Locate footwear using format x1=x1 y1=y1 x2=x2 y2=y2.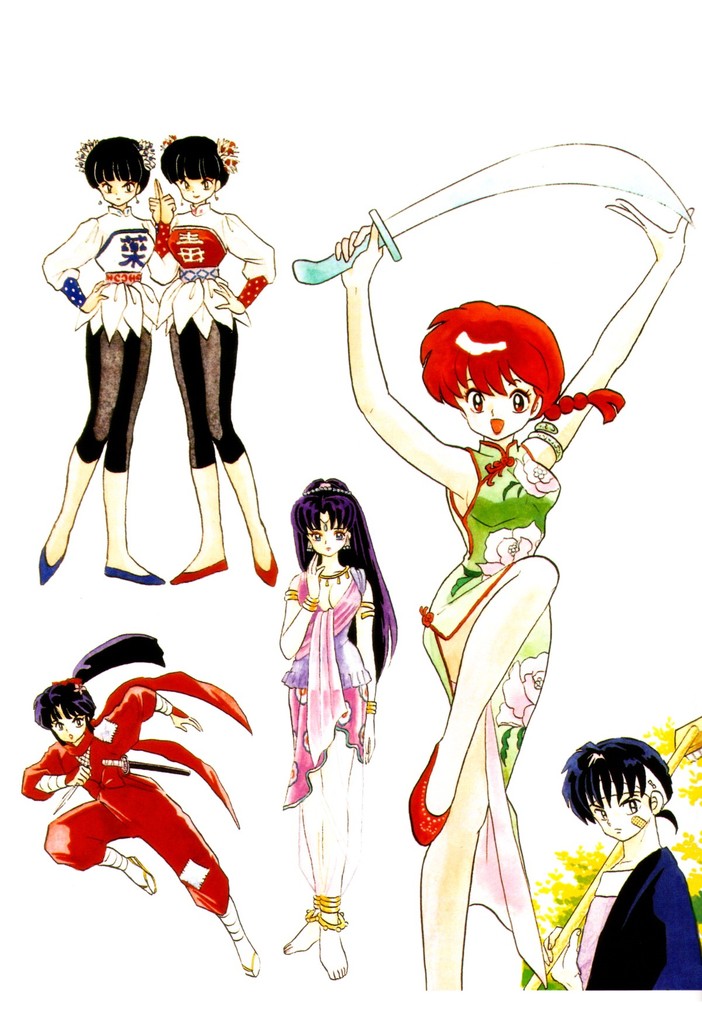
x1=131 y1=855 x2=156 y2=893.
